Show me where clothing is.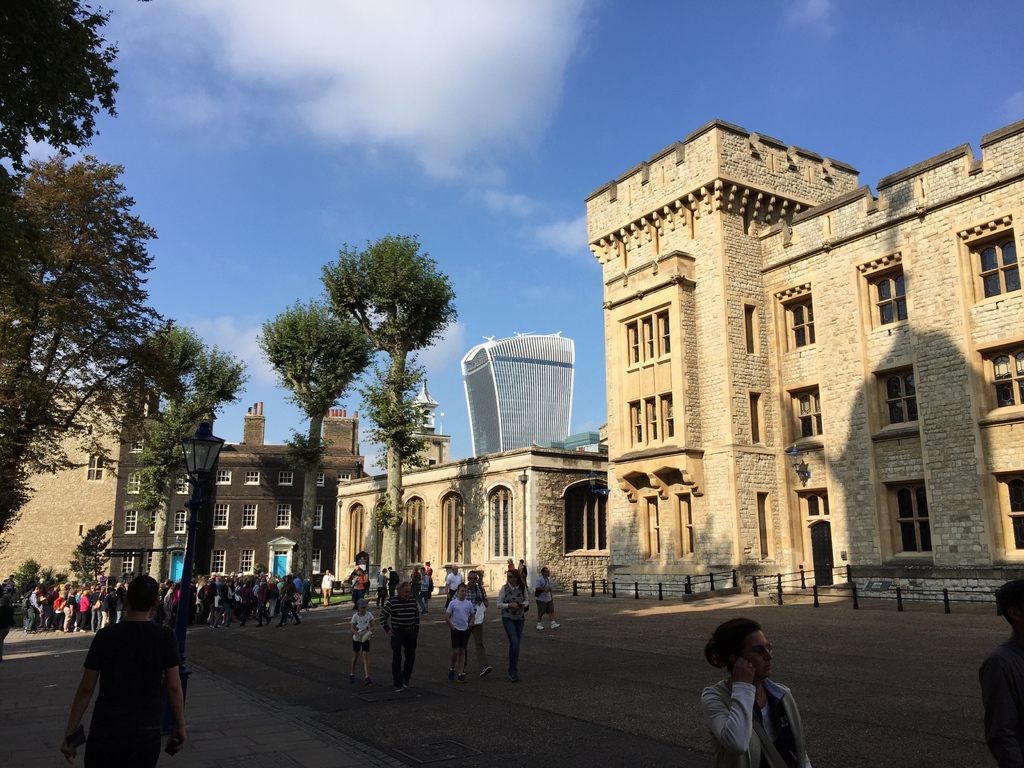
clothing is at 356/609/374/656.
